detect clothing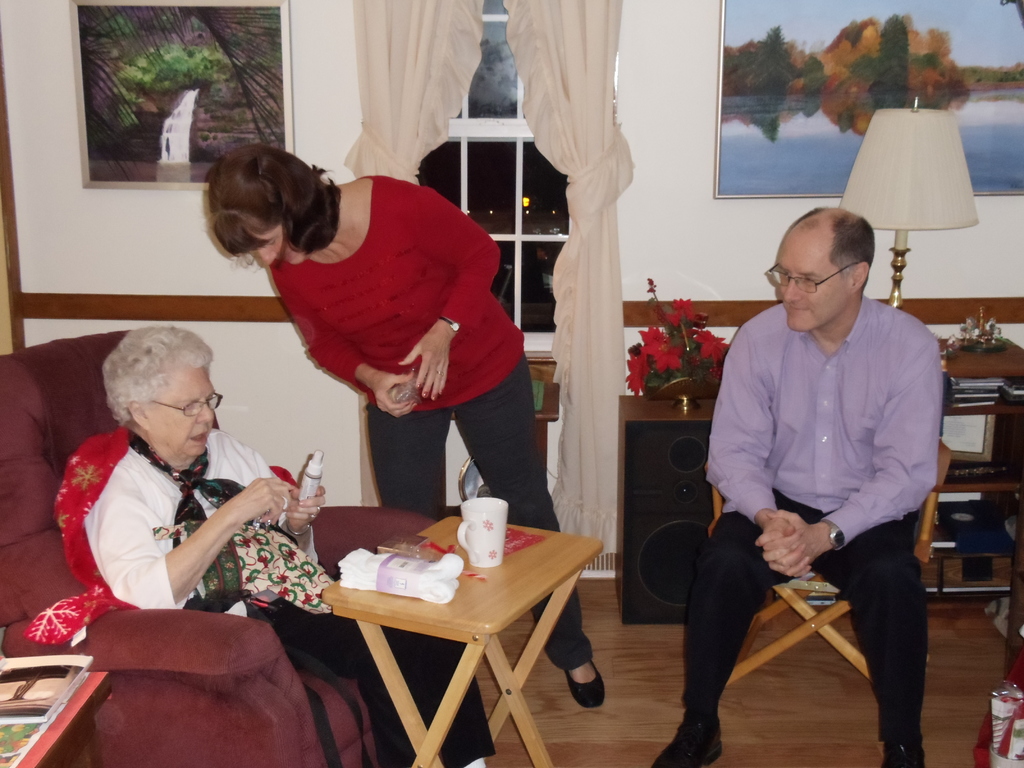
left=267, top=177, right=593, bottom=762
